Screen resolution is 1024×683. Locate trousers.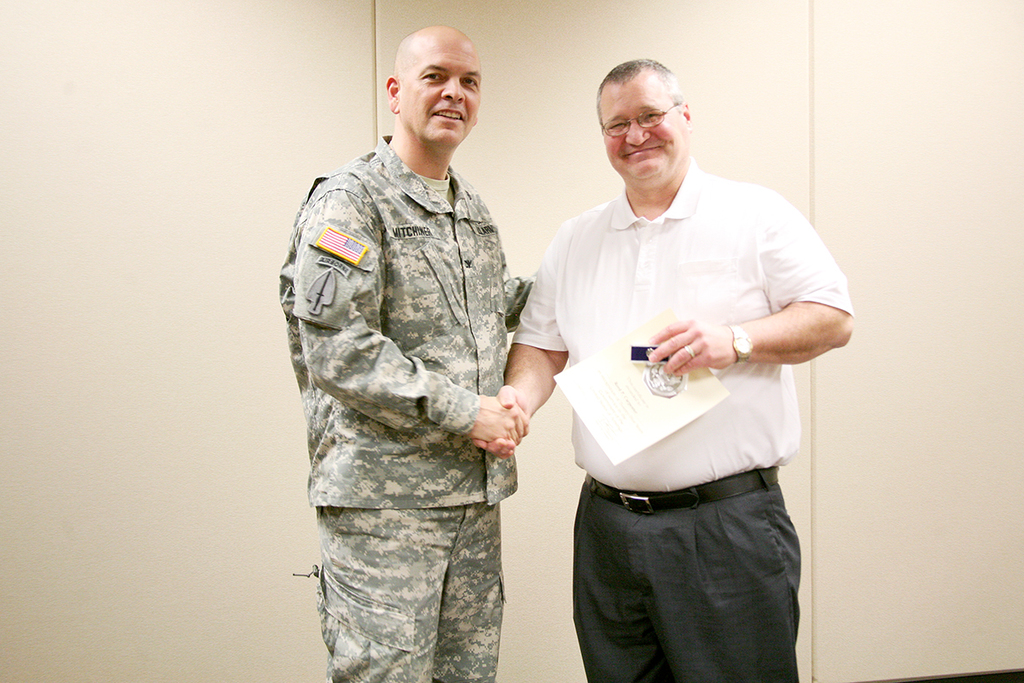
rect(561, 471, 812, 662).
